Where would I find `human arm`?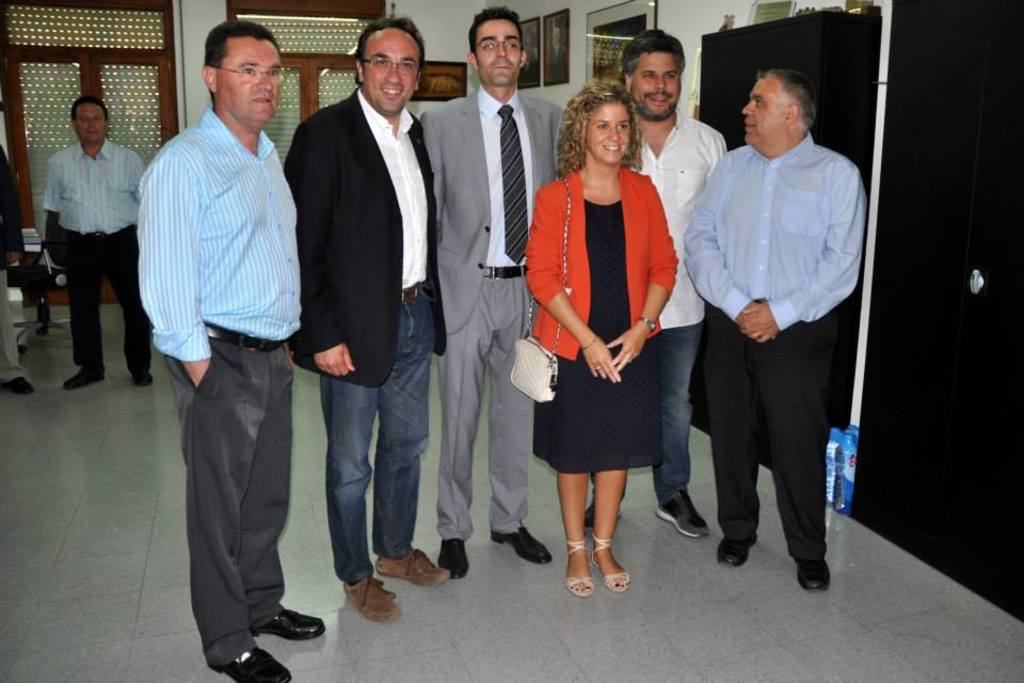
At region(284, 122, 356, 375).
